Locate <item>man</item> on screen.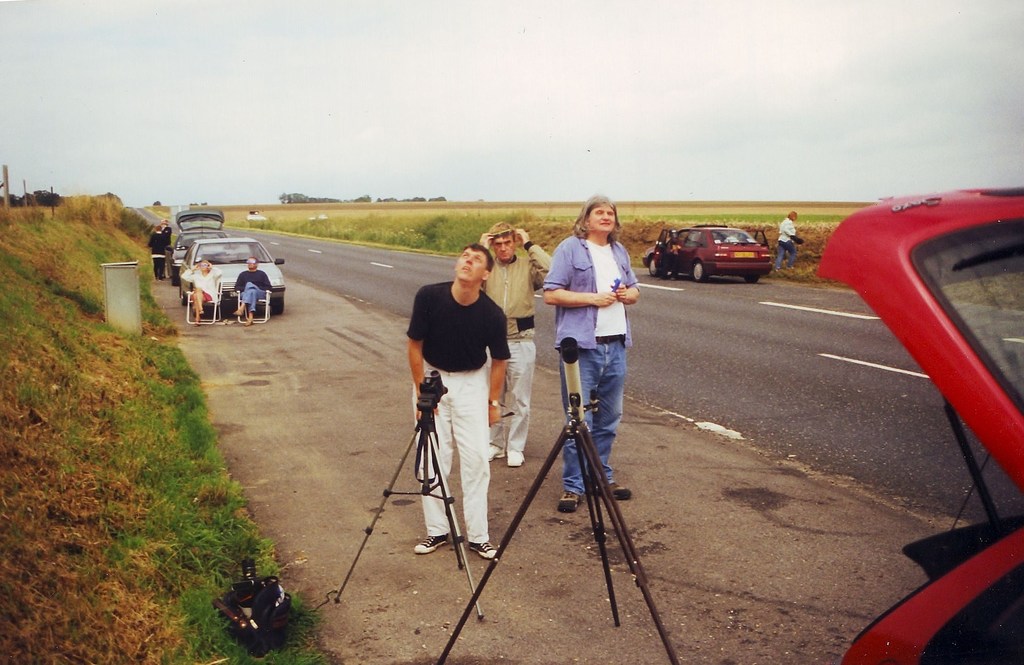
On screen at bbox=(229, 256, 271, 326).
